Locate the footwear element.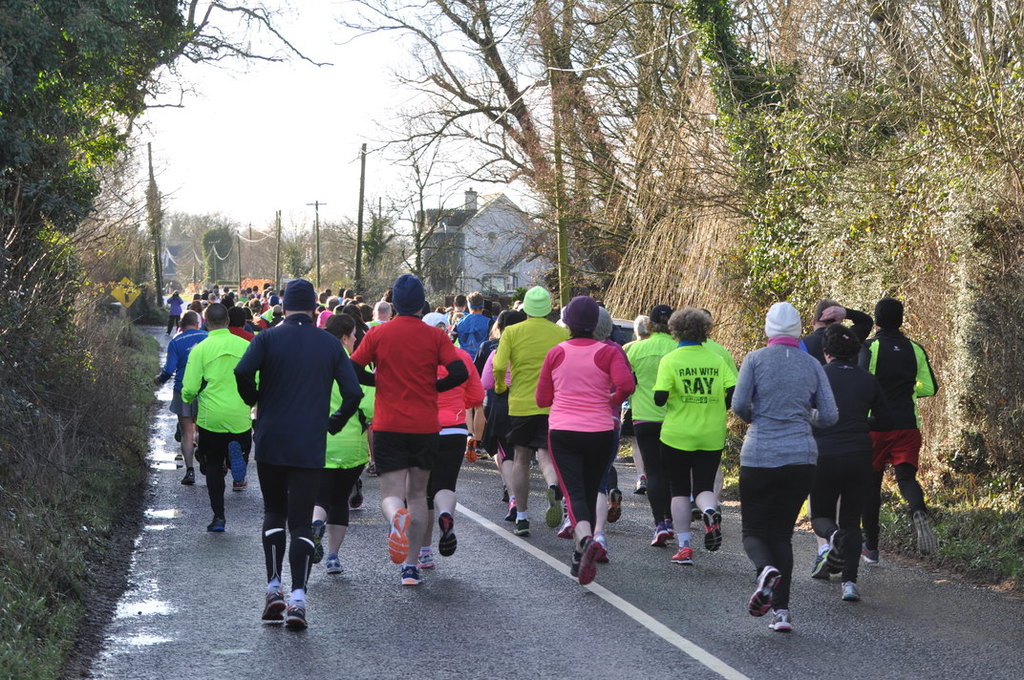
Element bbox: <bbox>751, 565, 775, 618</bbox>.
